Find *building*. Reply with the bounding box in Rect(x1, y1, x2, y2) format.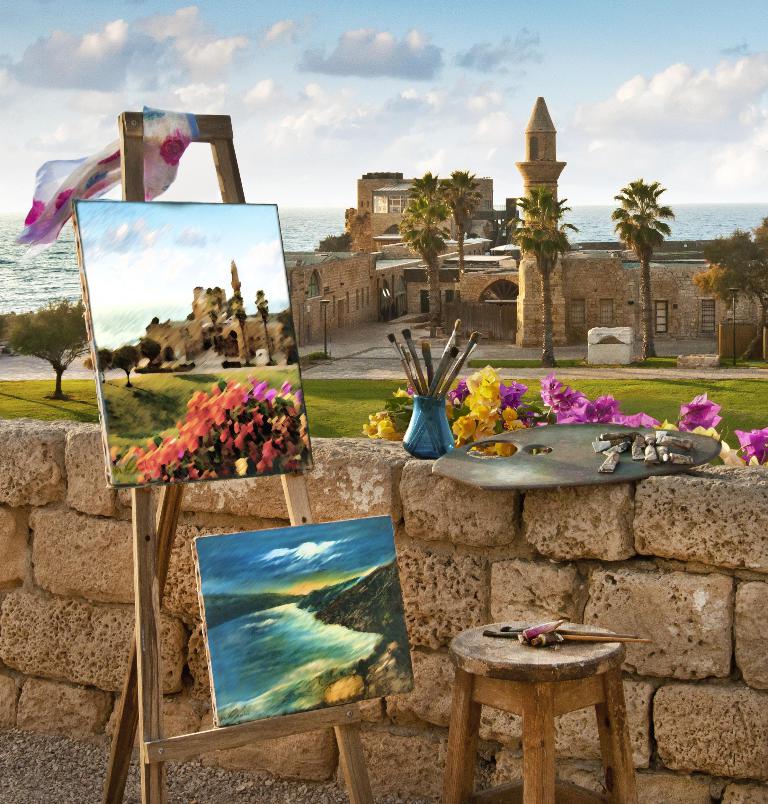
Rect(287, 177, 490, 353).
